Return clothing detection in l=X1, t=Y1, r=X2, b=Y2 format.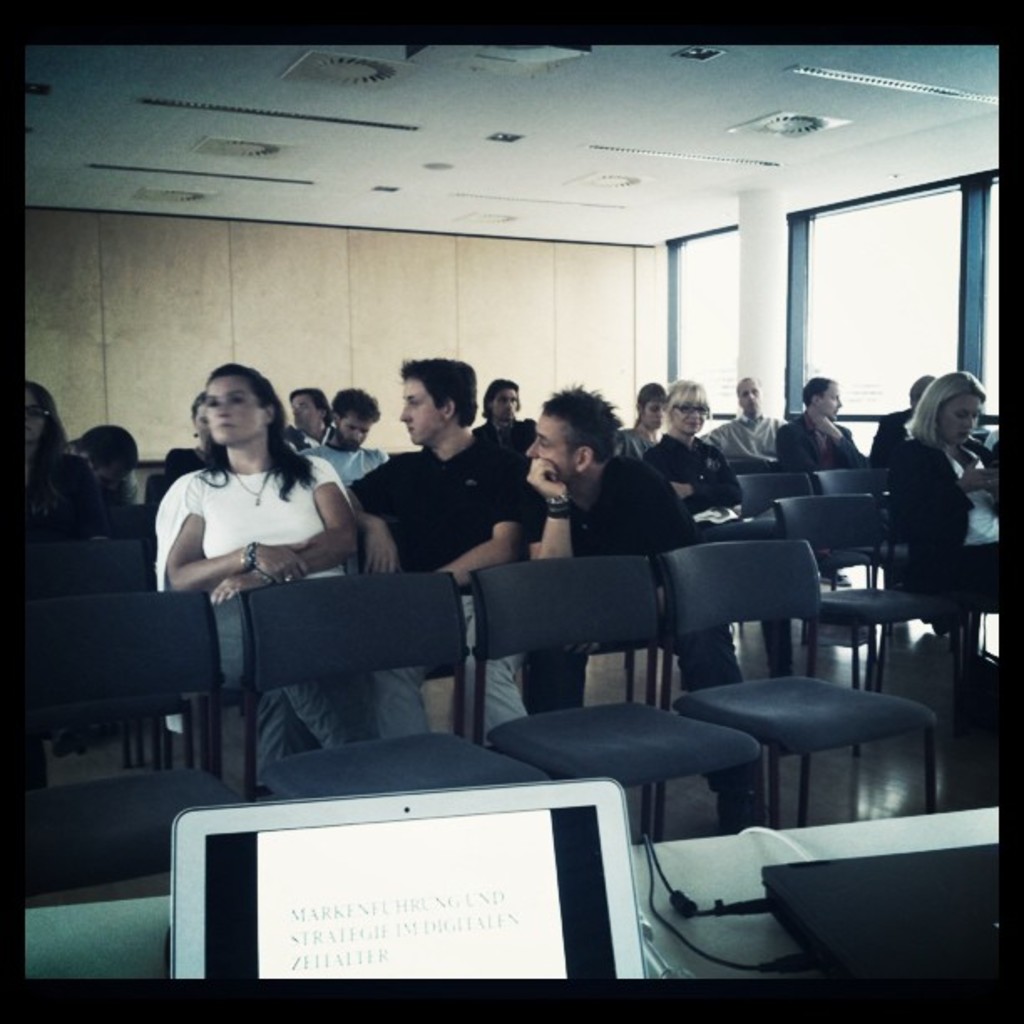
l=161, t=472, r=351, b=587.
